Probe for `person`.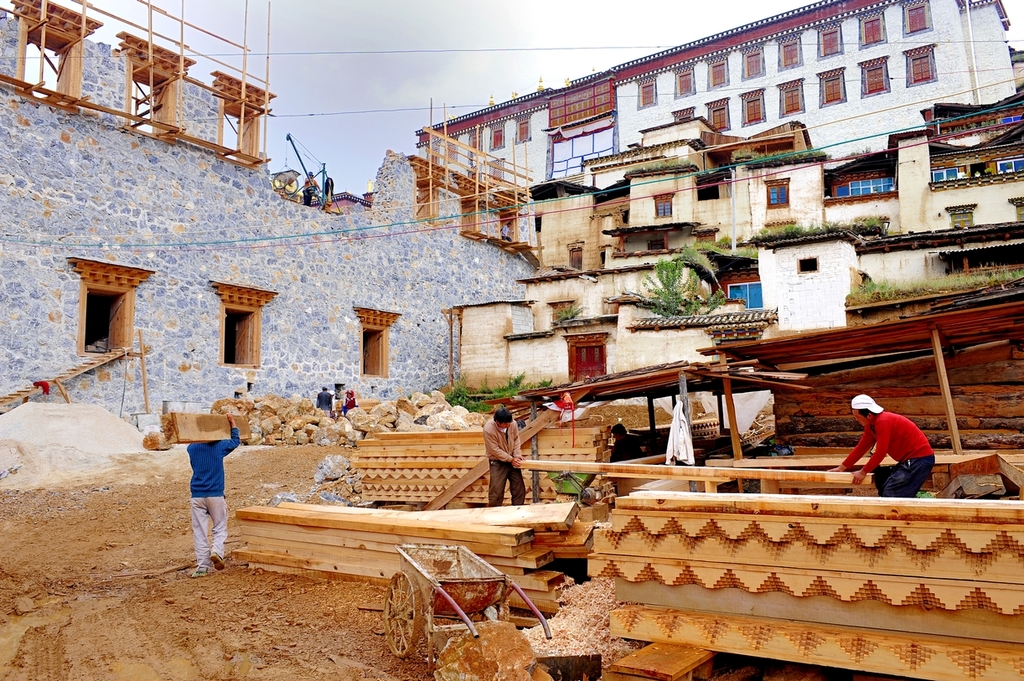
Probe result: 480,410,525,508.
